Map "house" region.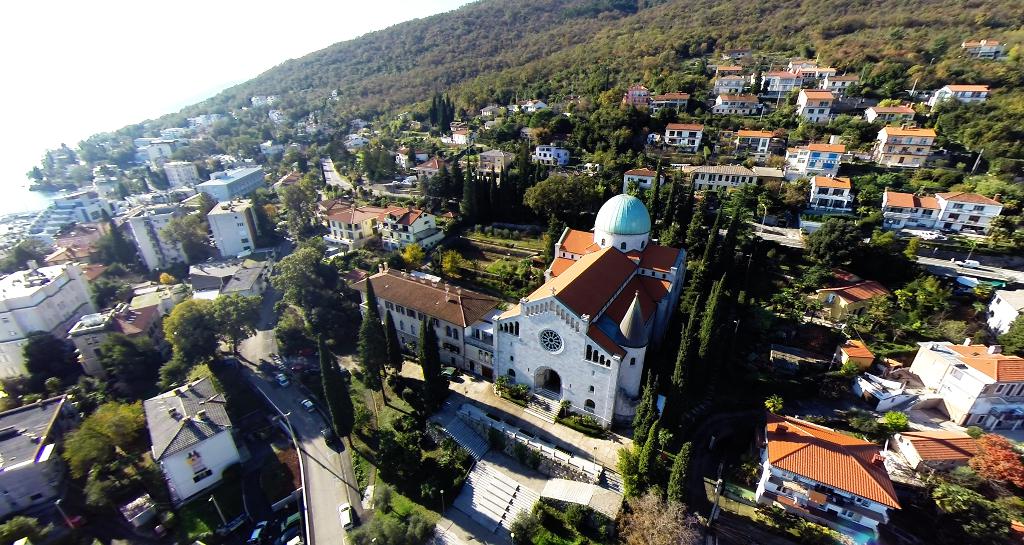
Mapped to 787, 134, 846, 186.
